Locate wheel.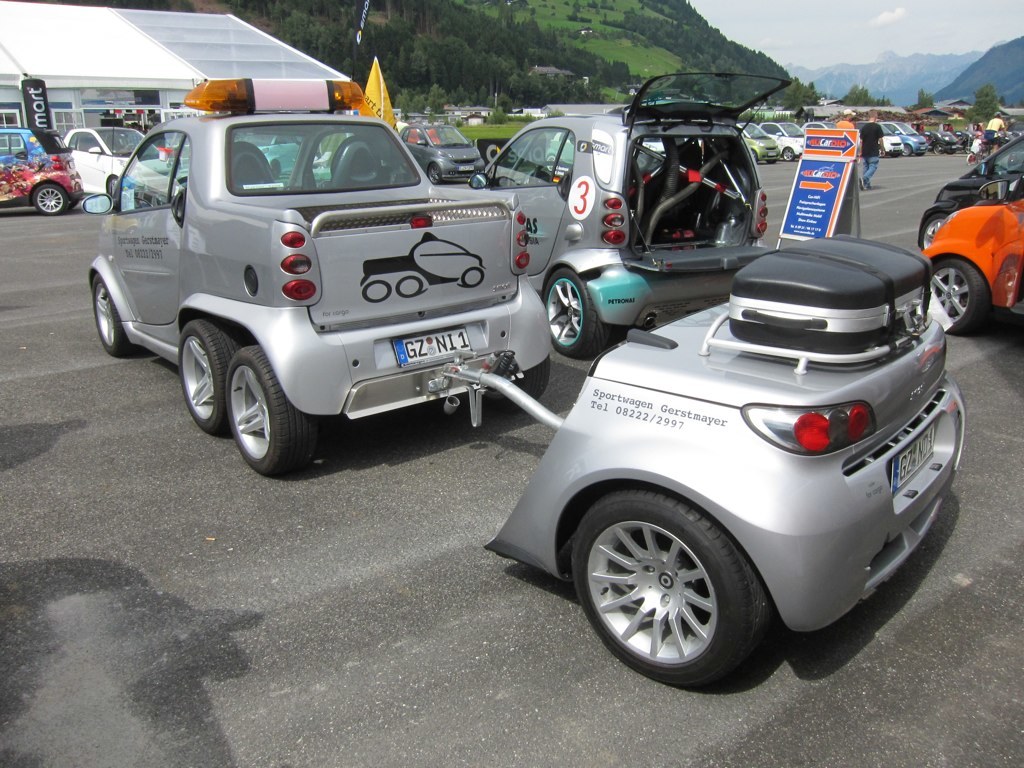
Bounding box: box(573, 486, 771, 681).
